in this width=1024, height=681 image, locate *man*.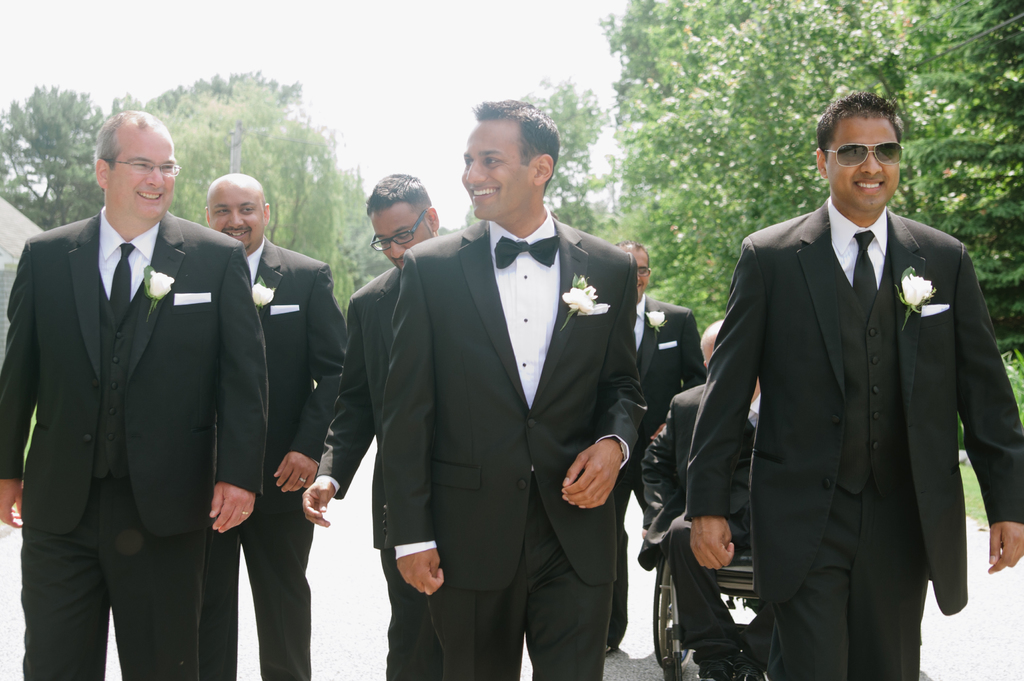
Bounding box: left=638, top=320, right=762, bottom=680.
